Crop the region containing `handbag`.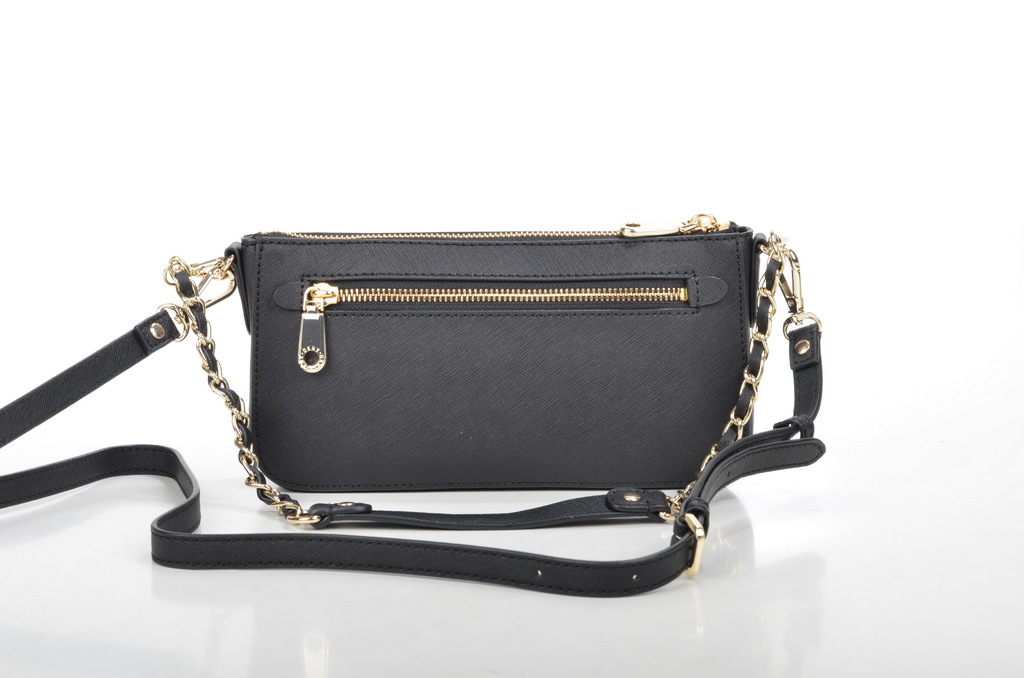
Crop region: region(0, 211, 824, 599).
